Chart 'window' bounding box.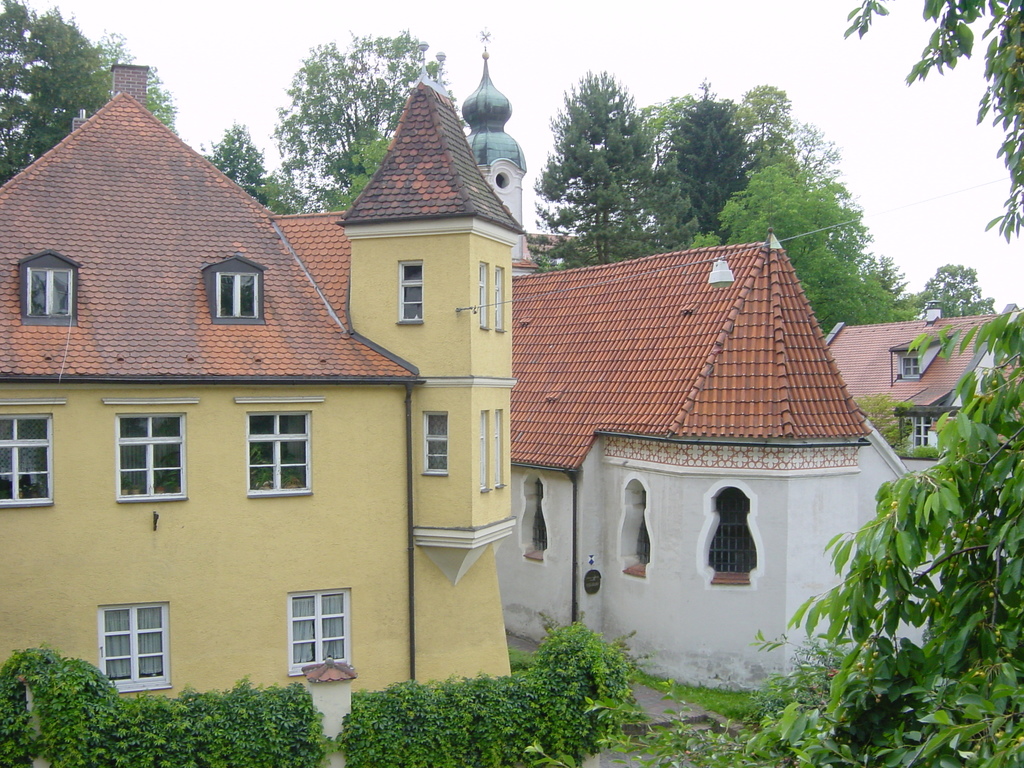
Charted: 494:412:504:487.
